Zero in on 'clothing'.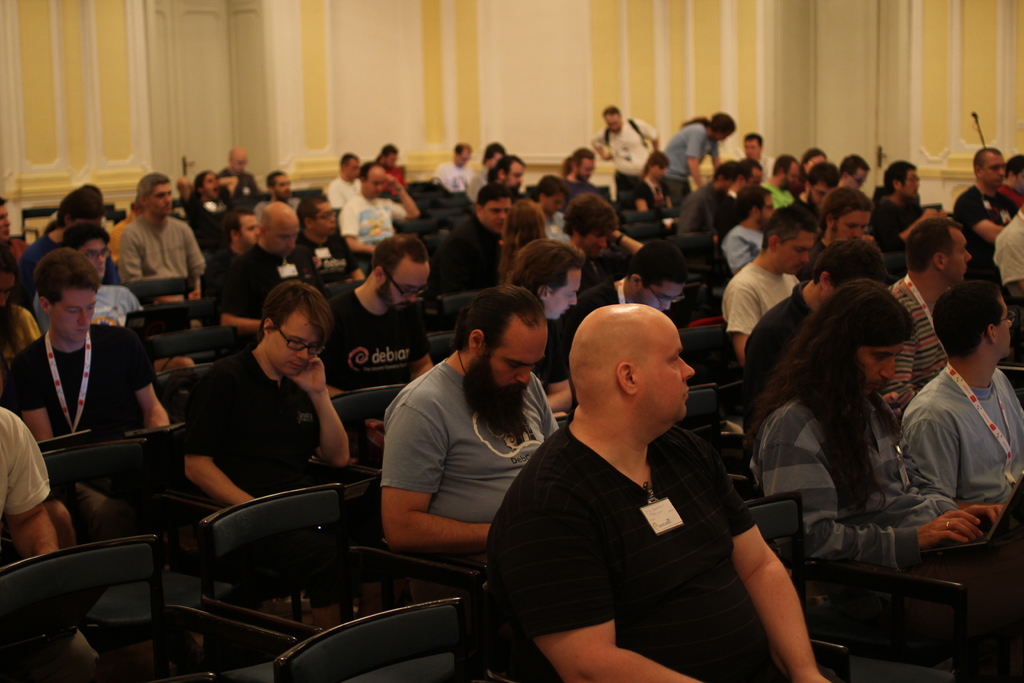
Zeroed in: select_region(945, 185, 1021, 307).
